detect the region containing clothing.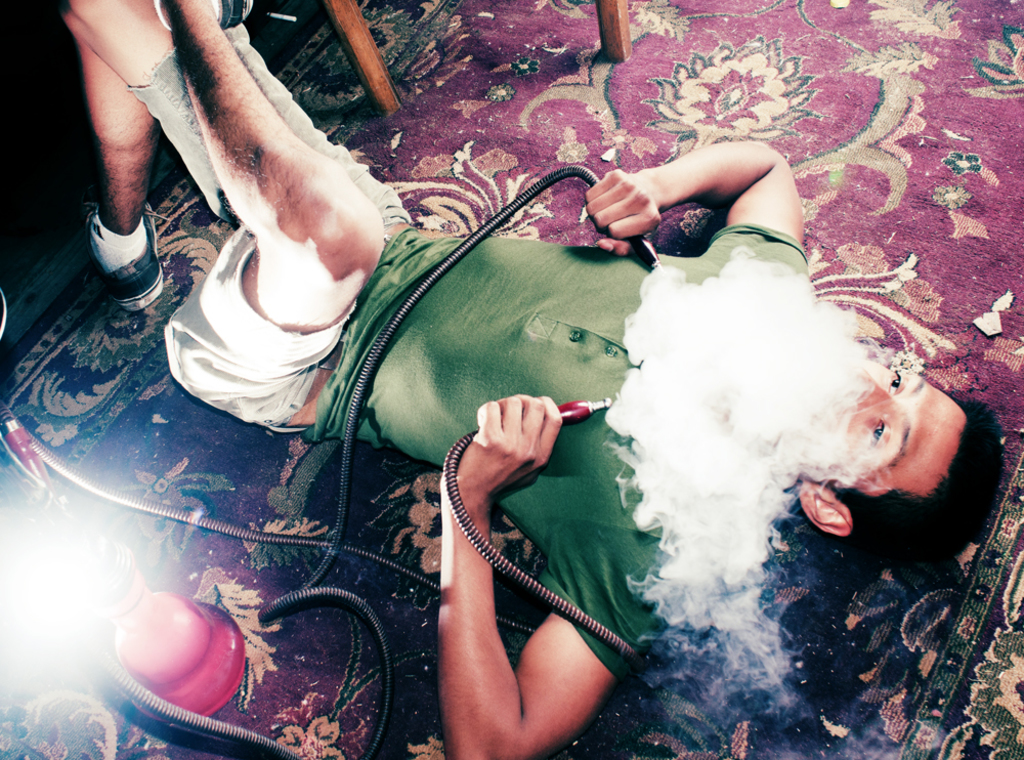
BBox(143, 229, 358, 442).
